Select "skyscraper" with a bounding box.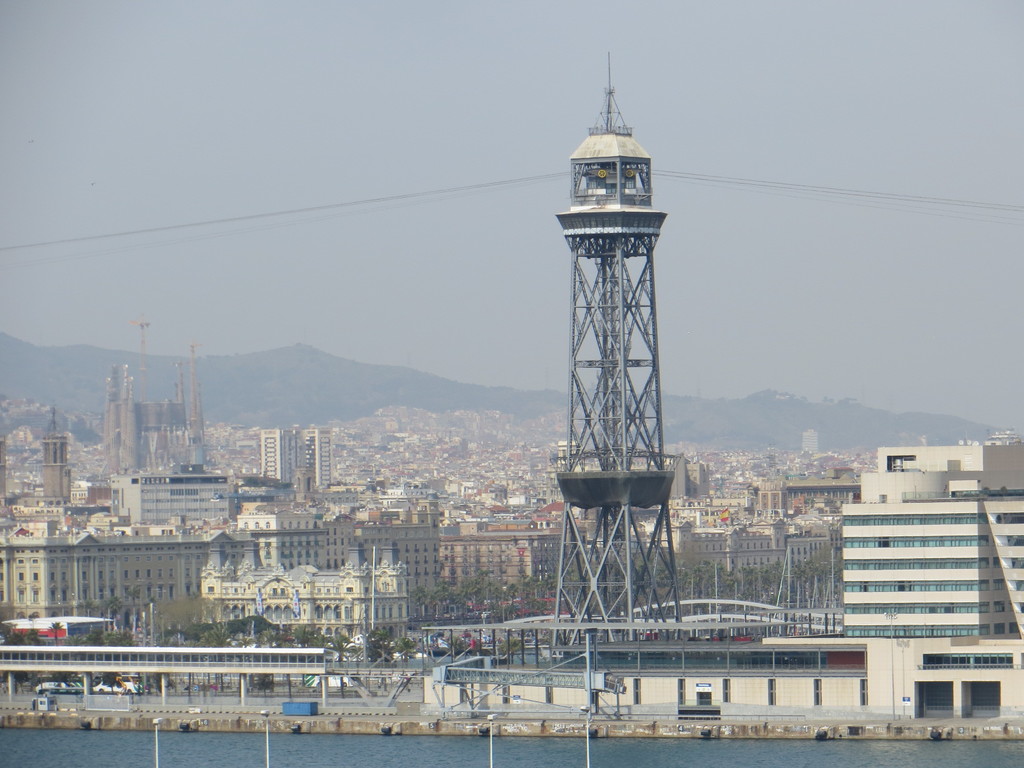
select_region(524, 70, 720, 621).
